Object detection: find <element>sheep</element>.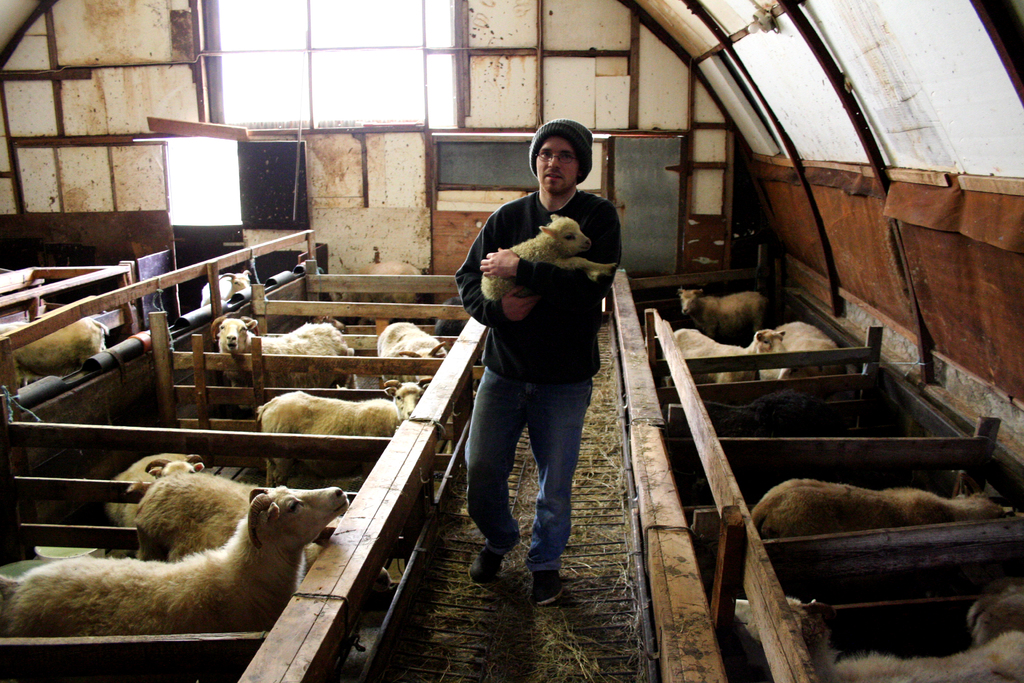
735 600 1023 682.
